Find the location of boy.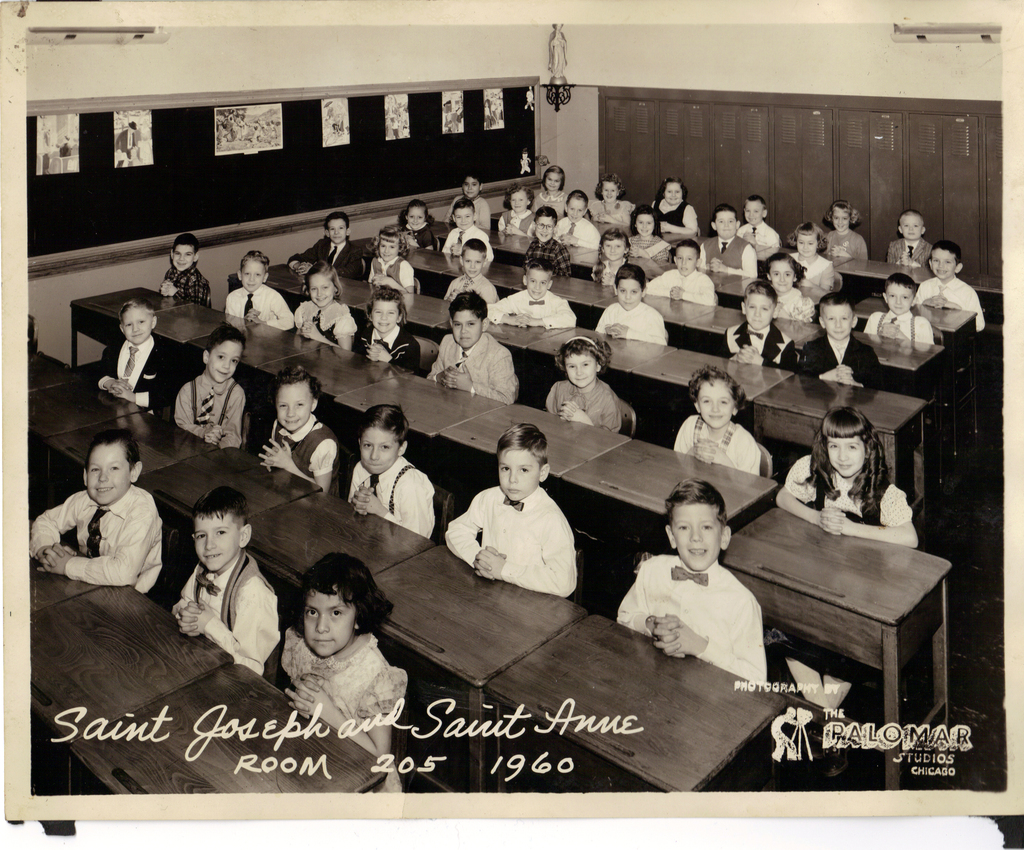
Location: pyautogui.locateOnScreen(424, 289, 524, 409).
